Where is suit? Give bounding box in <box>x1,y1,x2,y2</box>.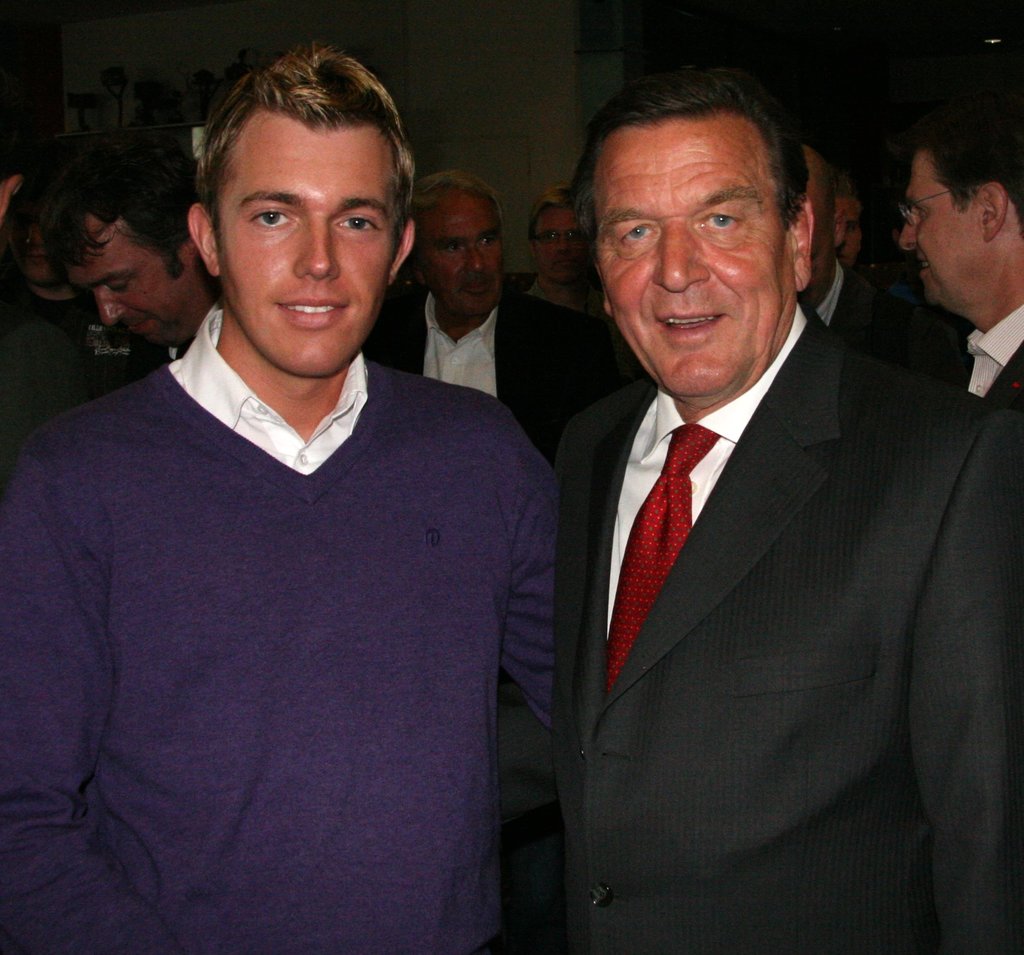
<box>554,311,1017,954</box>.
